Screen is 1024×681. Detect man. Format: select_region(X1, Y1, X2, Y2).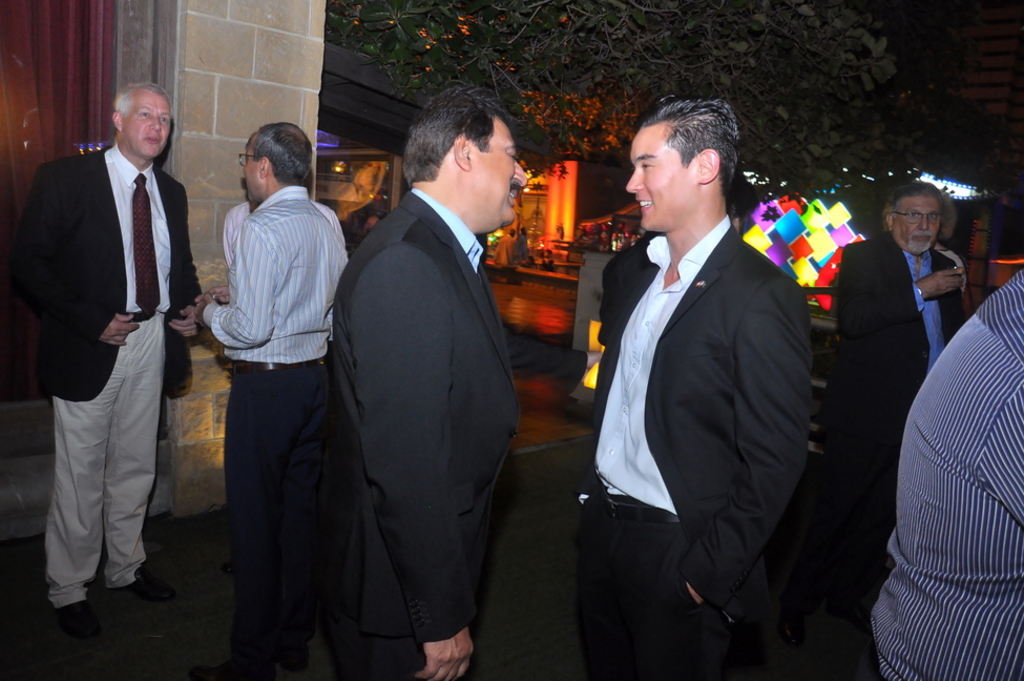
select_region(233, 191, 344, 364).
